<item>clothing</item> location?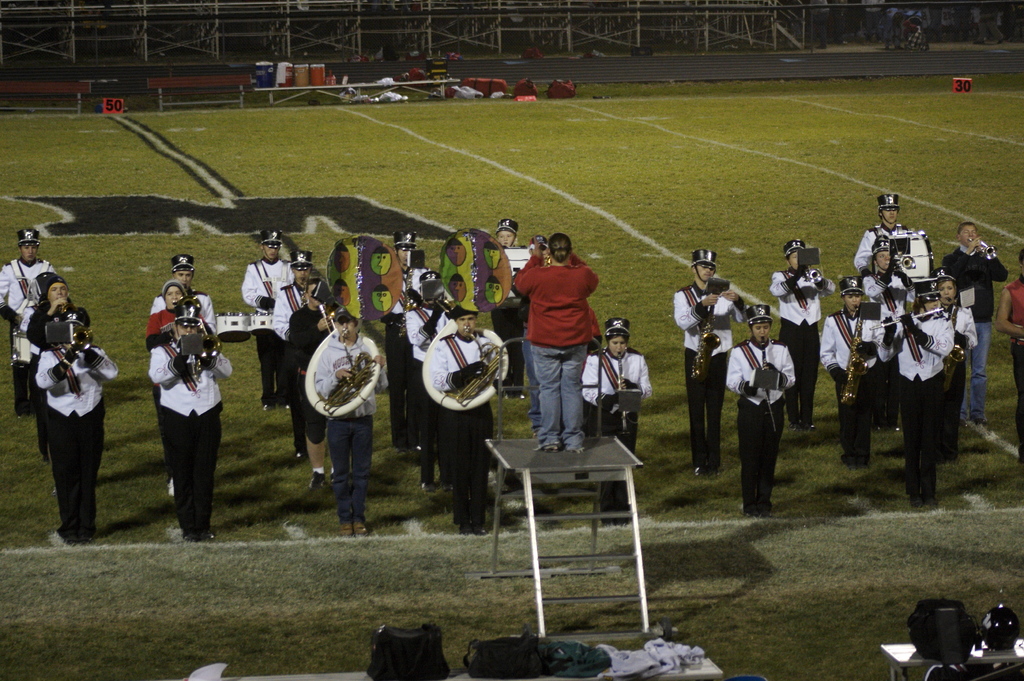
x1=680, y1=280, x2=742, y2=489
